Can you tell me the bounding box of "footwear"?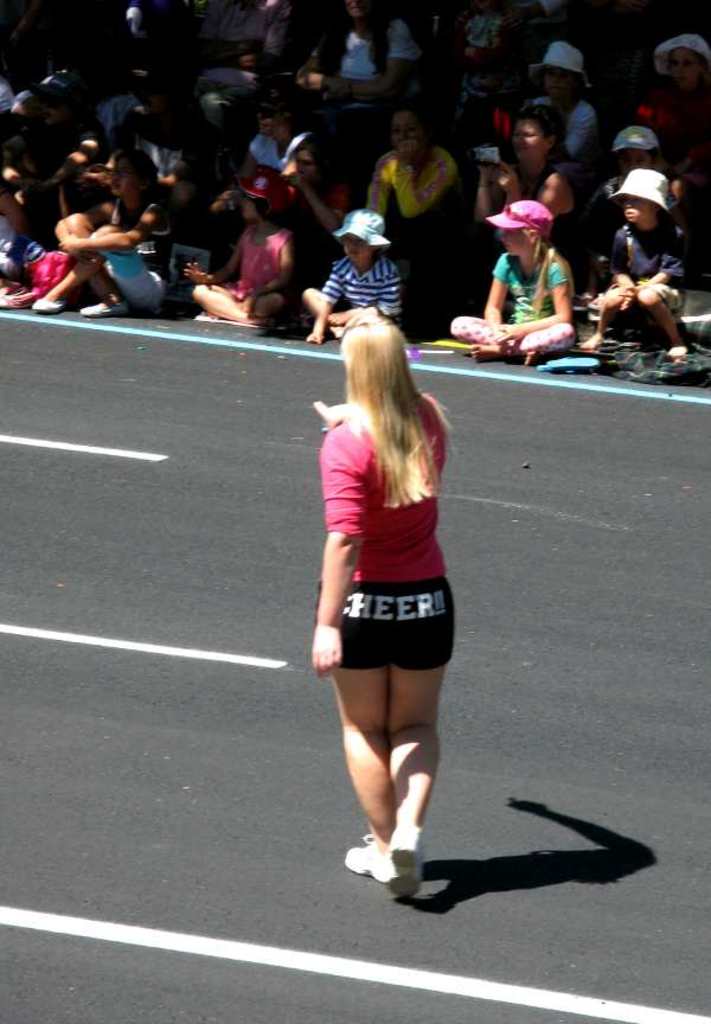
{"left": 81, "top": 283, "right": 133, "bottom": 313}.
